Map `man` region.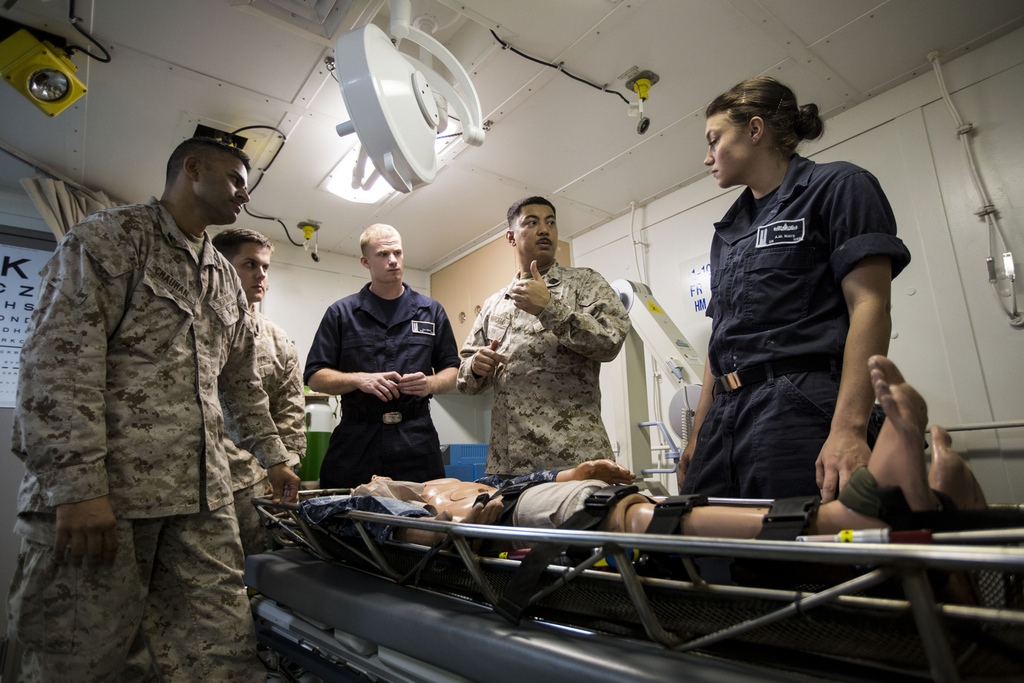
Mapped to <region>213, 229, 308, 552</region>.
